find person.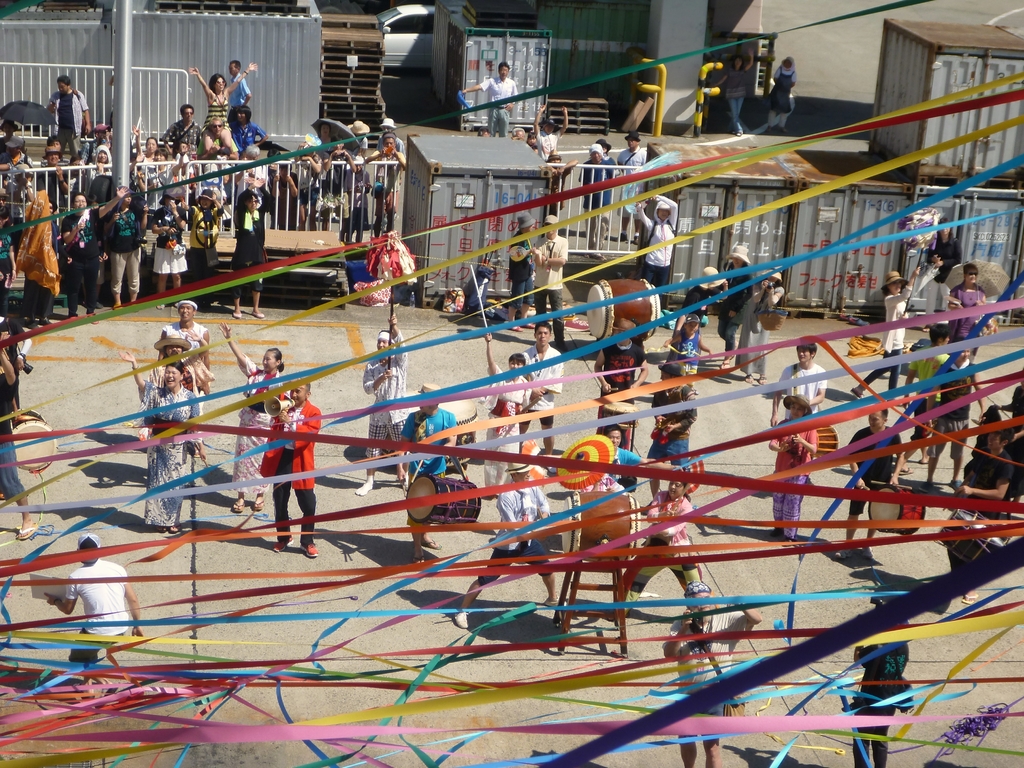
(576, 141, 614, 257).
